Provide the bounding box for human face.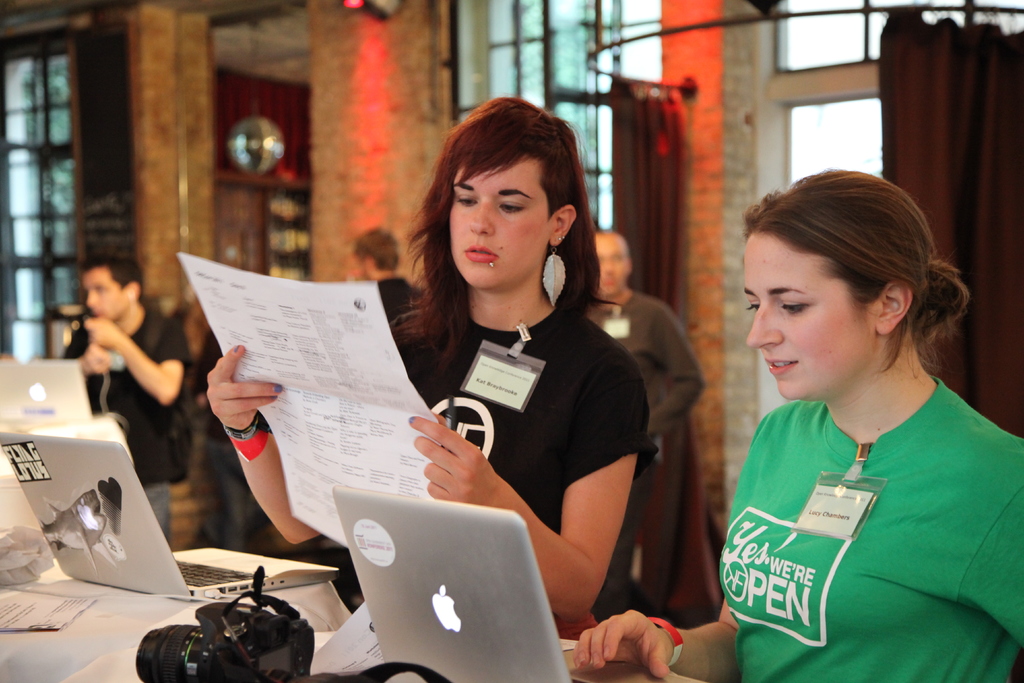
(left=602, top=237, right=630, bottom=299).
